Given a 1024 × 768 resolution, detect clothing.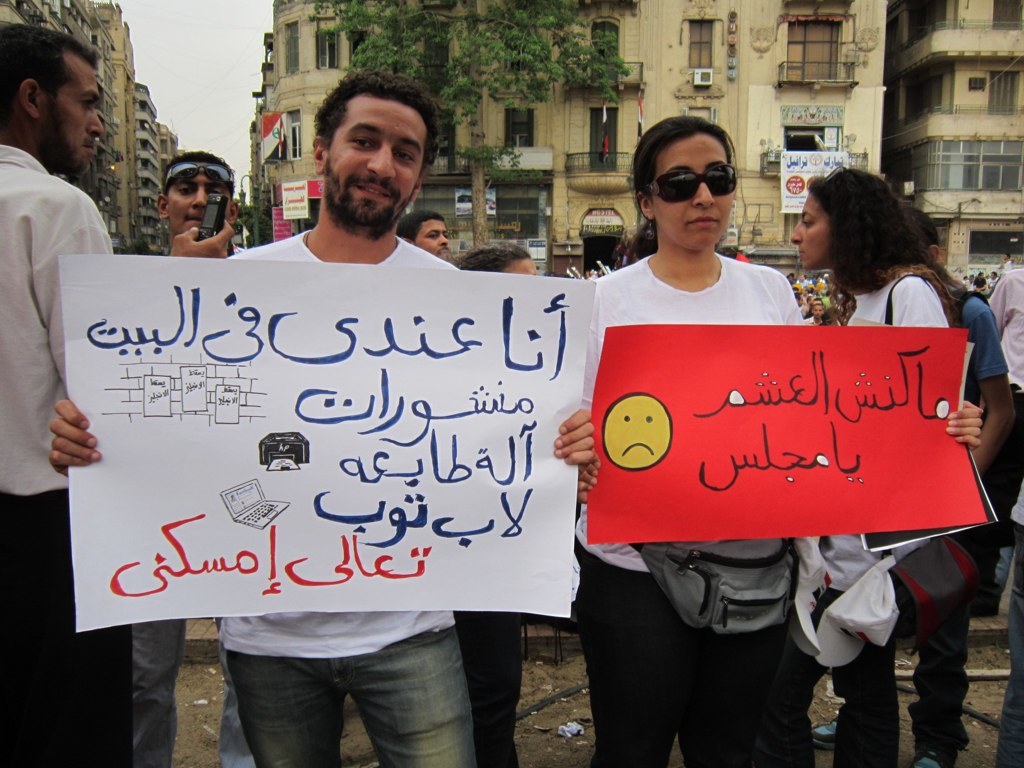
l=939, t=280, r=1015, b=381.
